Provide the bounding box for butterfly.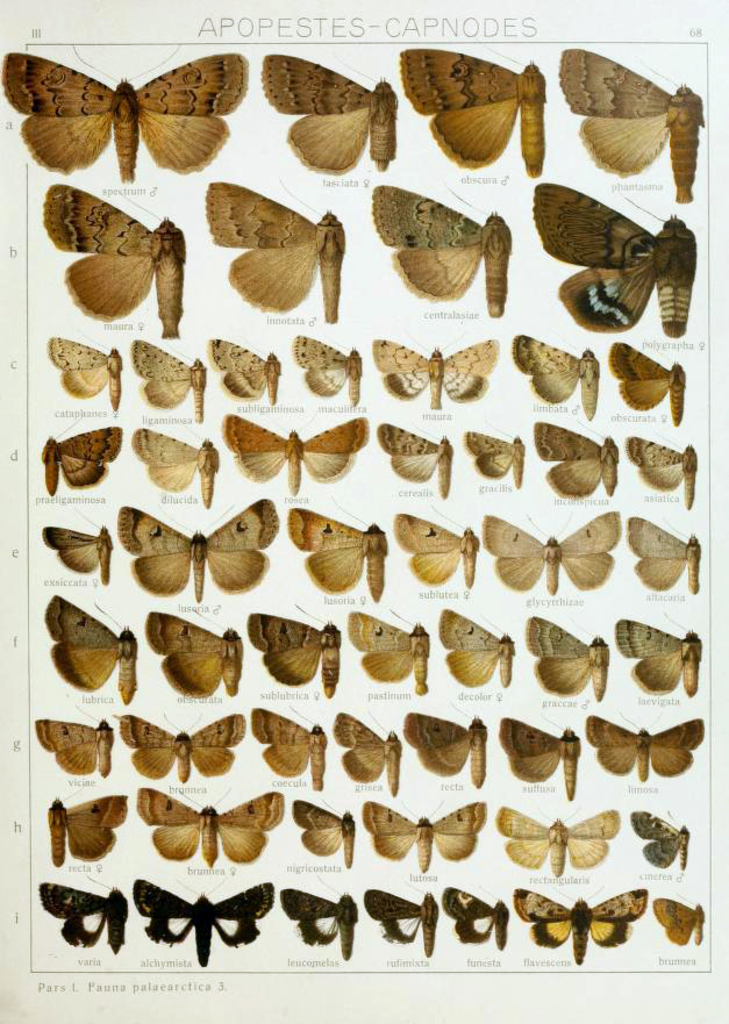
box(207, 331, 274, 402).
